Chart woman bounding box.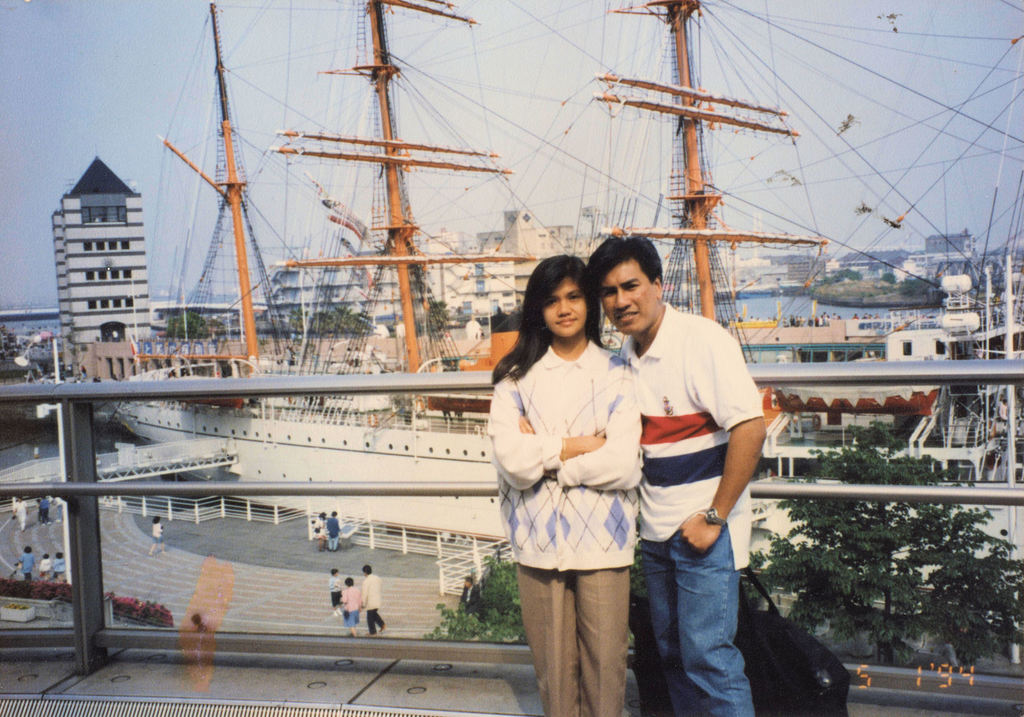
Charted: 491:258:655:706.
